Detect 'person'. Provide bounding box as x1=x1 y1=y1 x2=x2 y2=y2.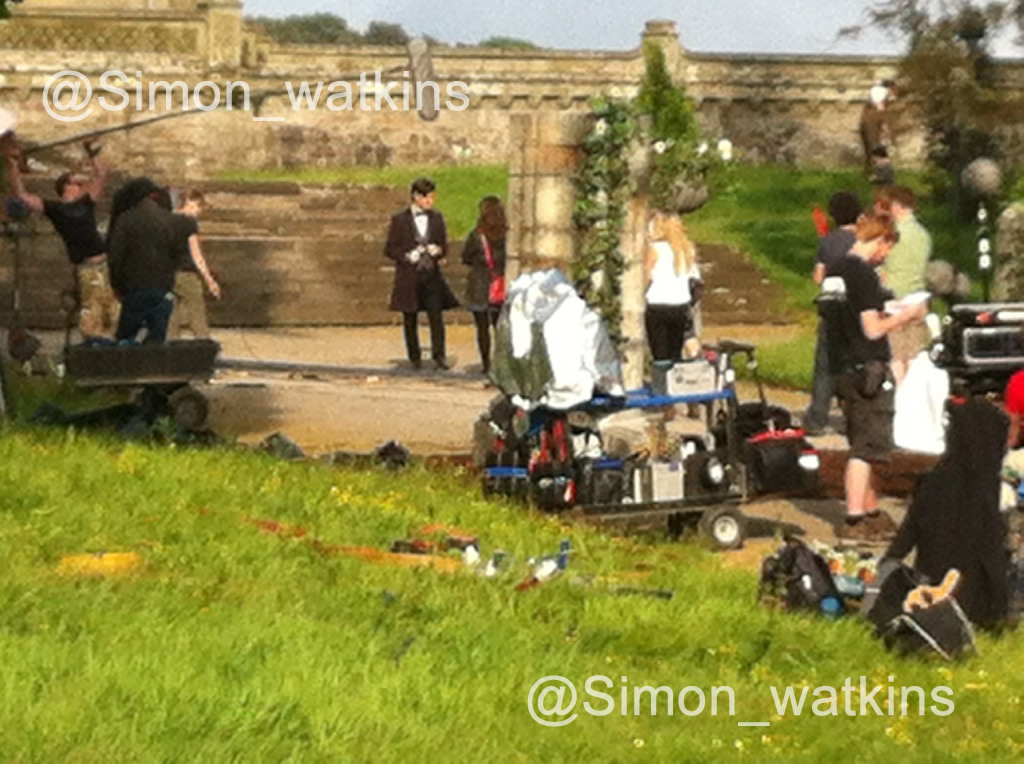
x1=167 y1=187 x2=221 y2=340.
